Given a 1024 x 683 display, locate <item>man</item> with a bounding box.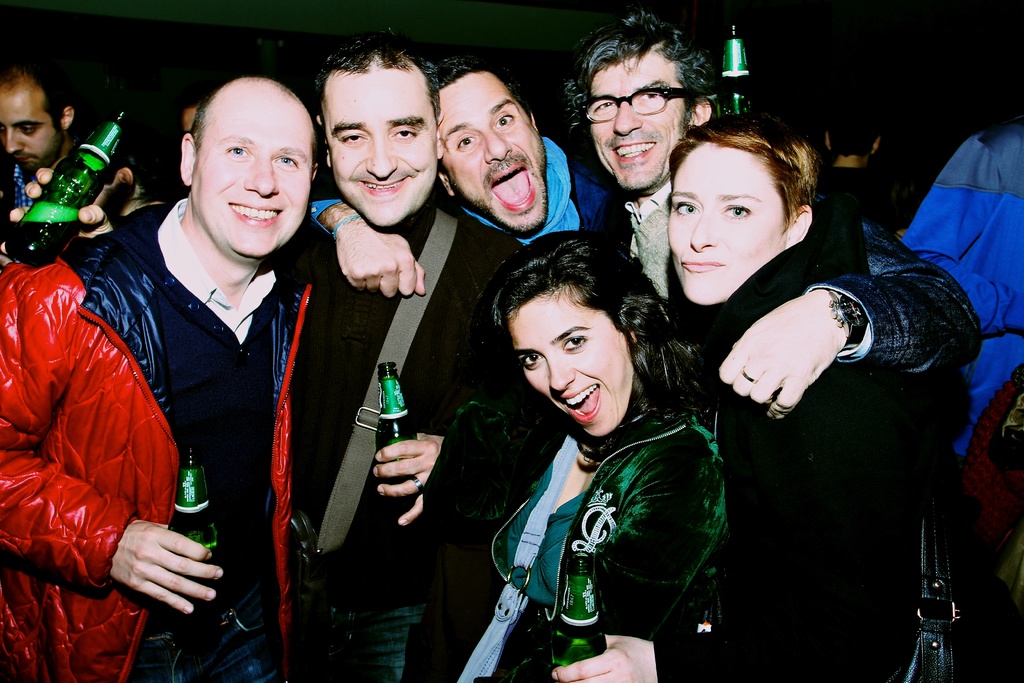
Located: locate(0, 78, 323, 682).
